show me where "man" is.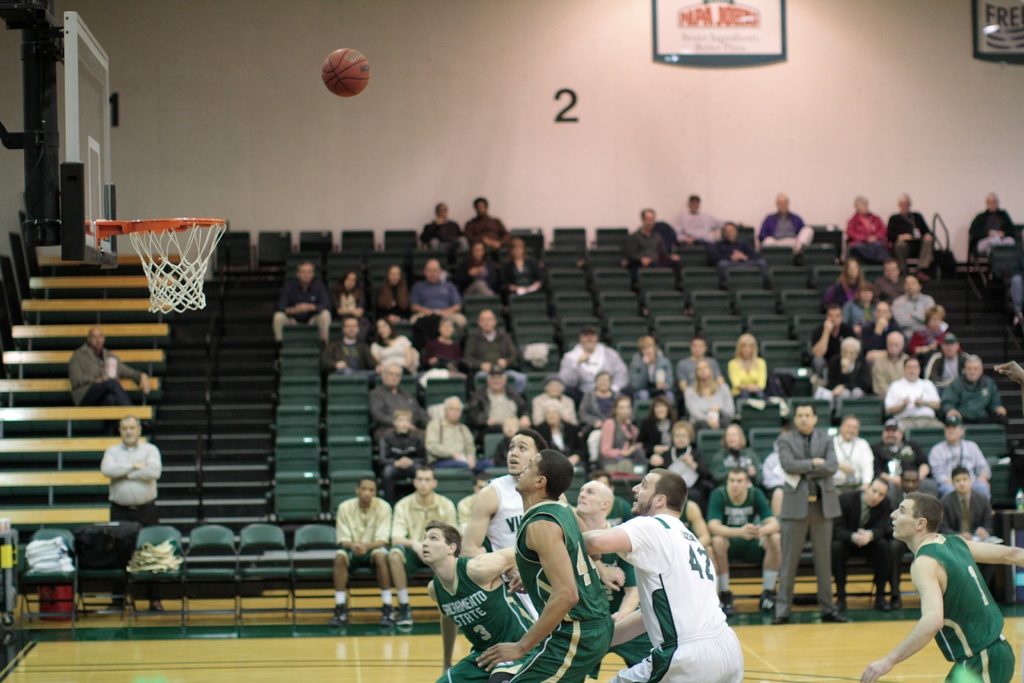
"man" is at x1=762 y1=399 x2=847 y2=630.
